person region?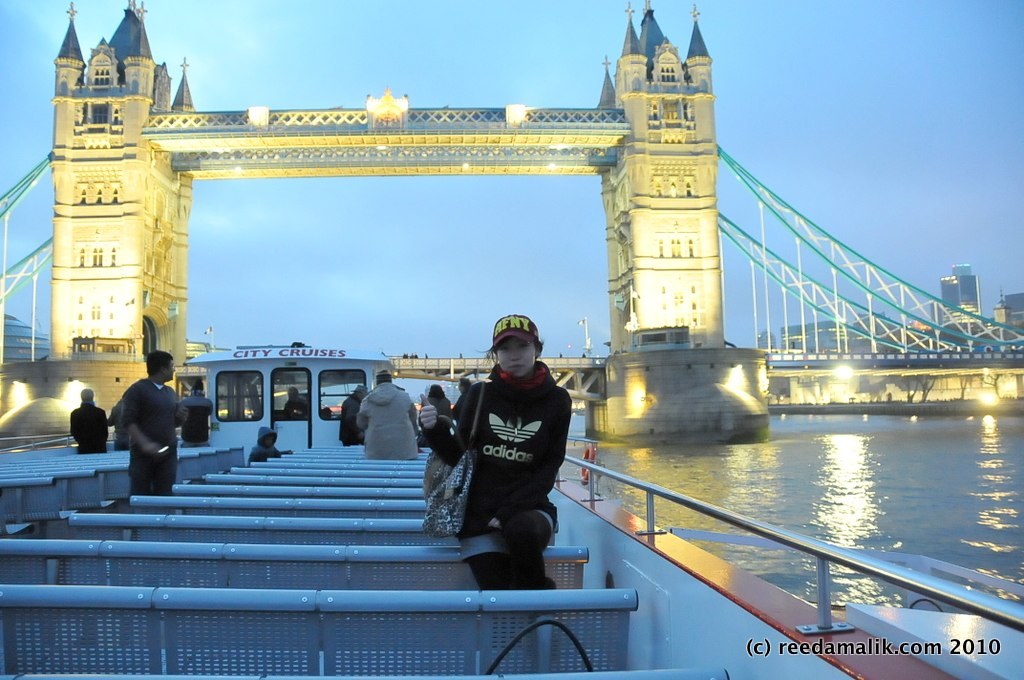
339,385,371,449
